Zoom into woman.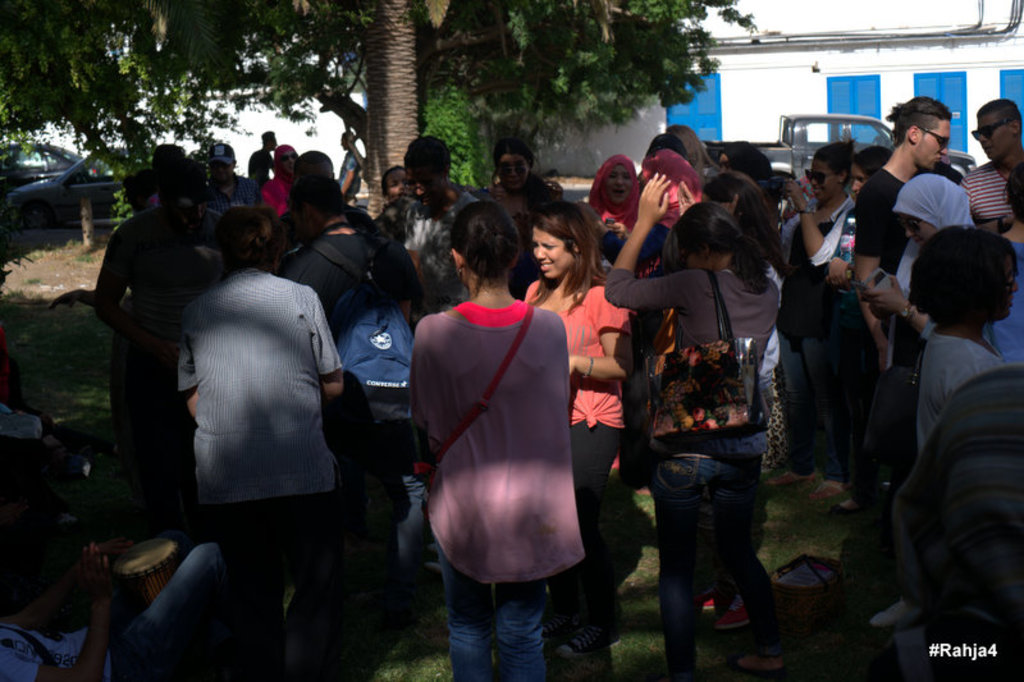
Zoom target: box(165, 205, 351, 681).
